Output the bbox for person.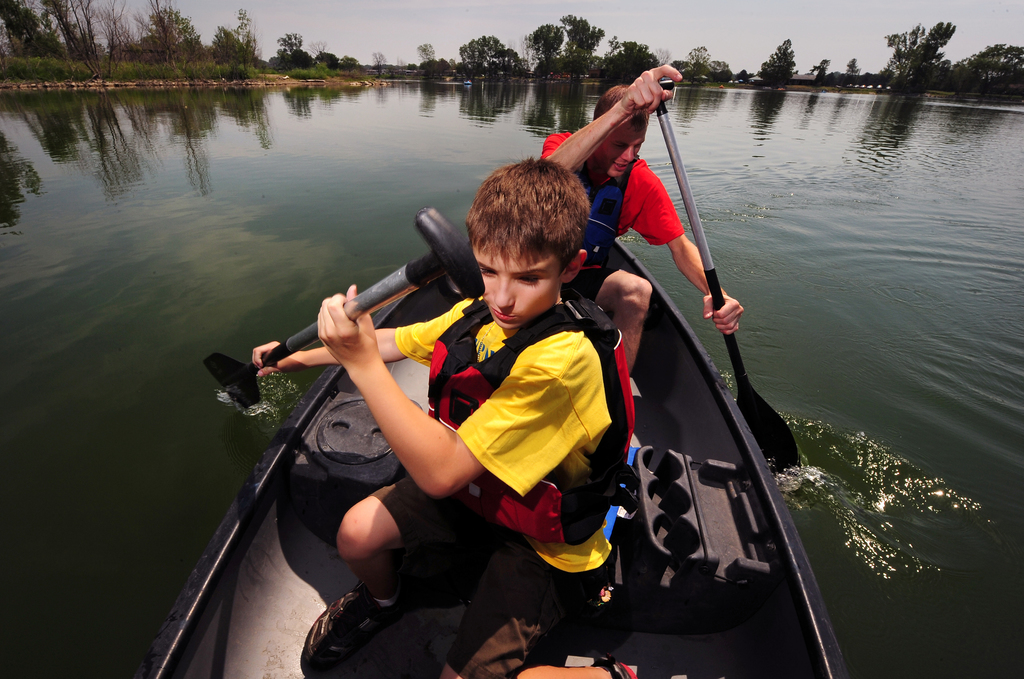
BBox(538, 66, 751, 382).
